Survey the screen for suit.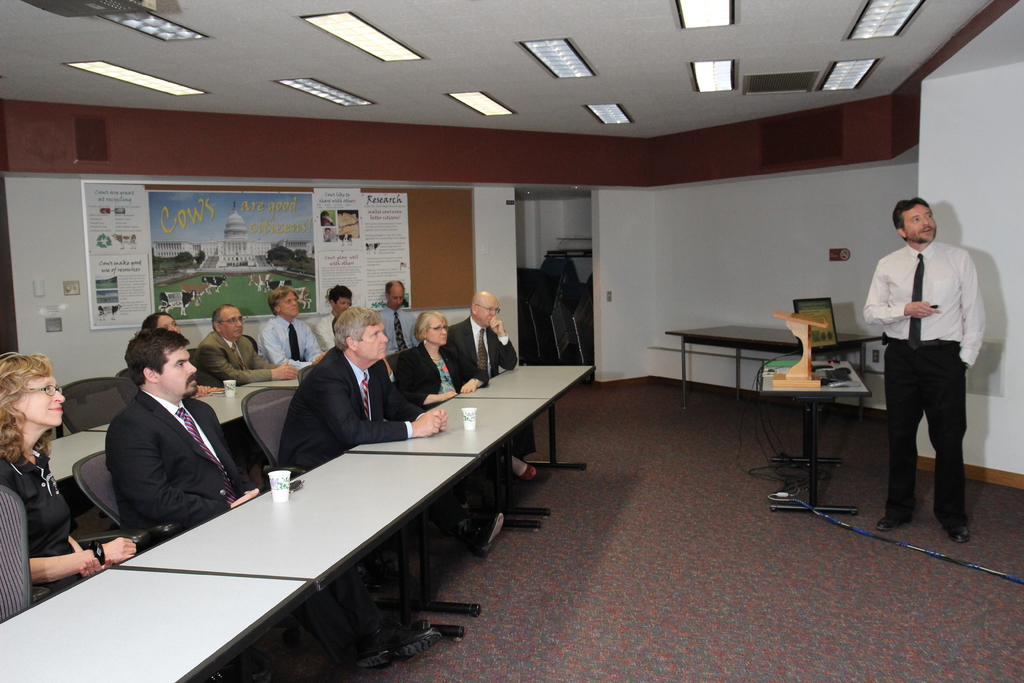
Survey found: bbox(102, 384, 271, 553).
